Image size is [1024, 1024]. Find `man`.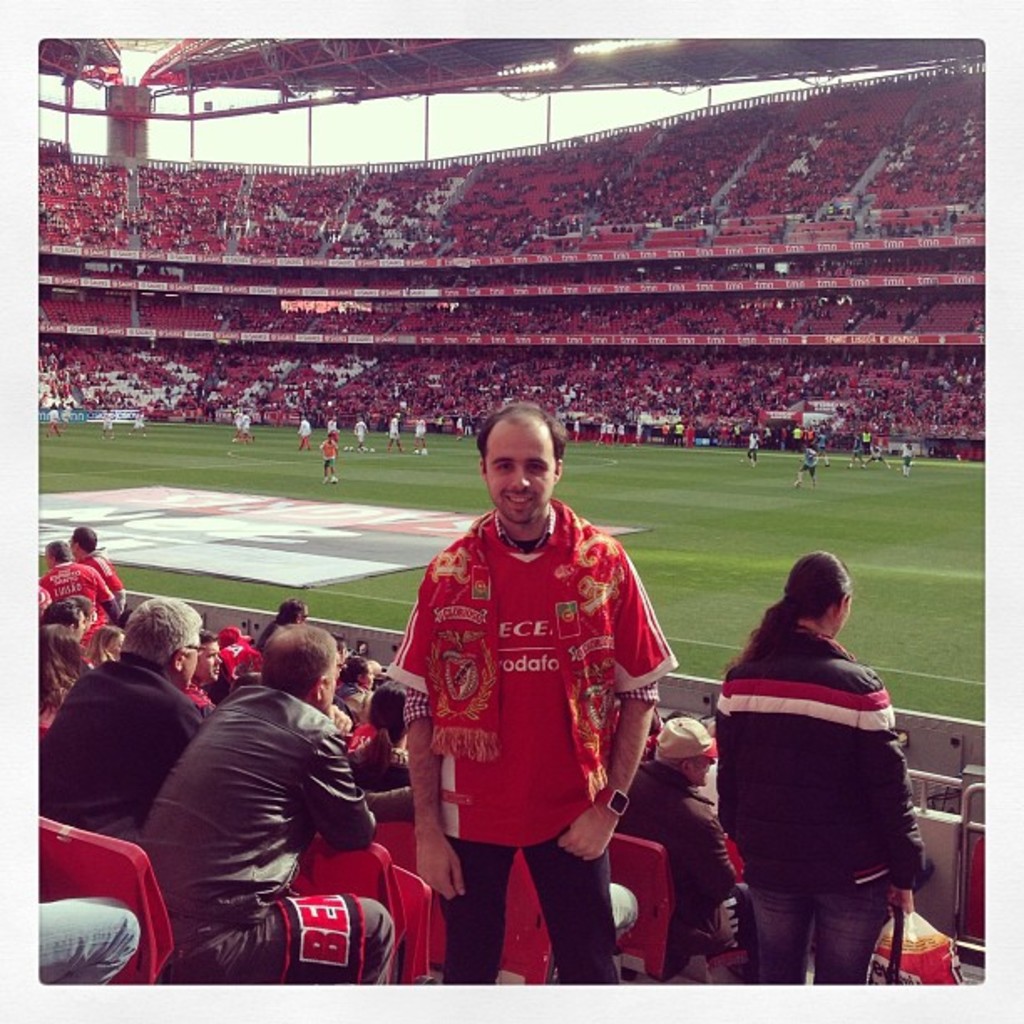
bbox(33, 535, 125, 624).
